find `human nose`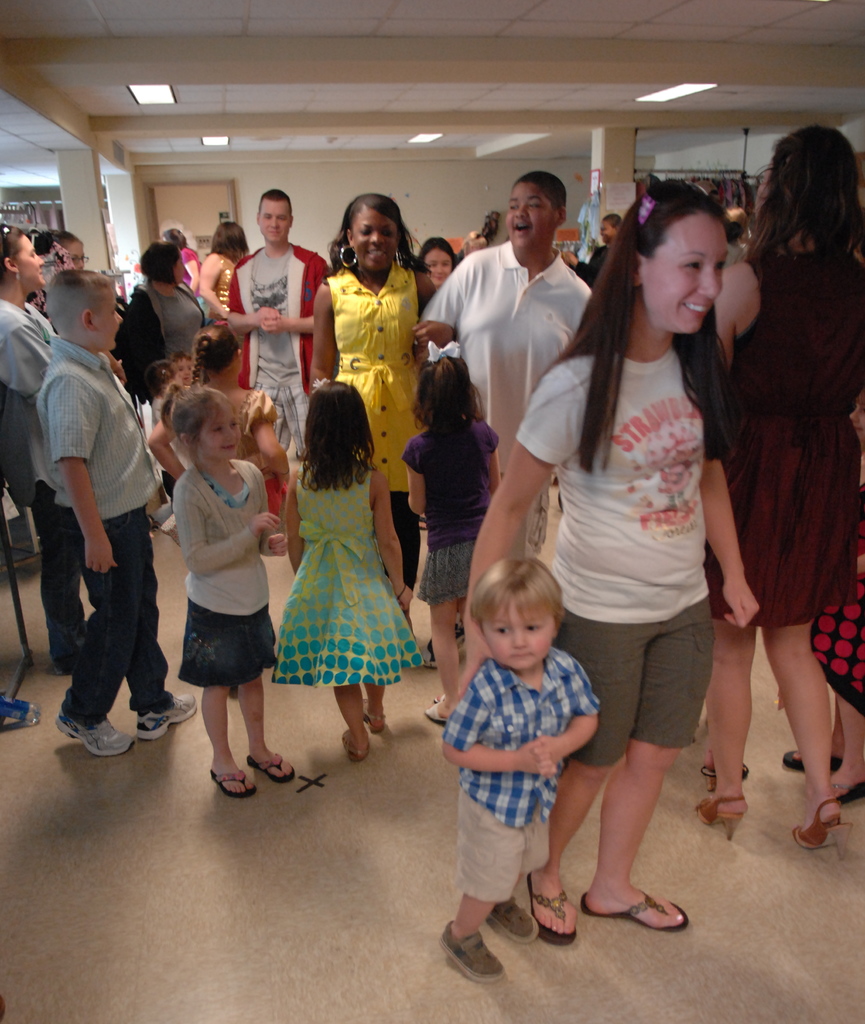
box(696, 275, 721, 300)
